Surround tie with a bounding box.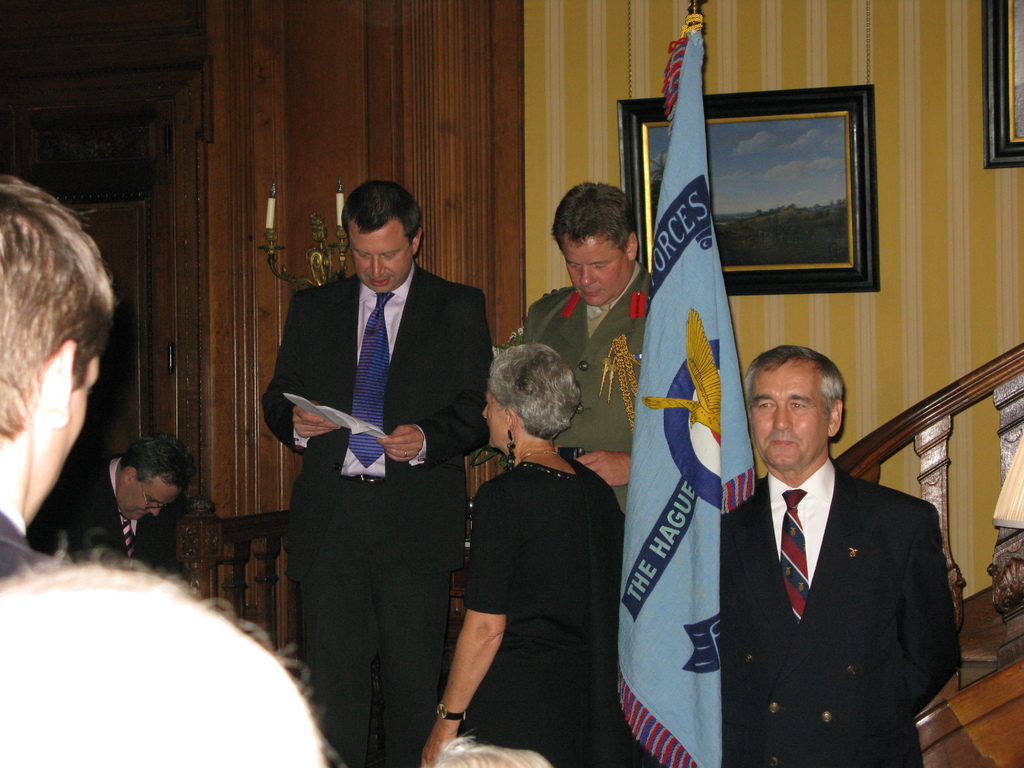
BBox(343, 290, 394, 466).
